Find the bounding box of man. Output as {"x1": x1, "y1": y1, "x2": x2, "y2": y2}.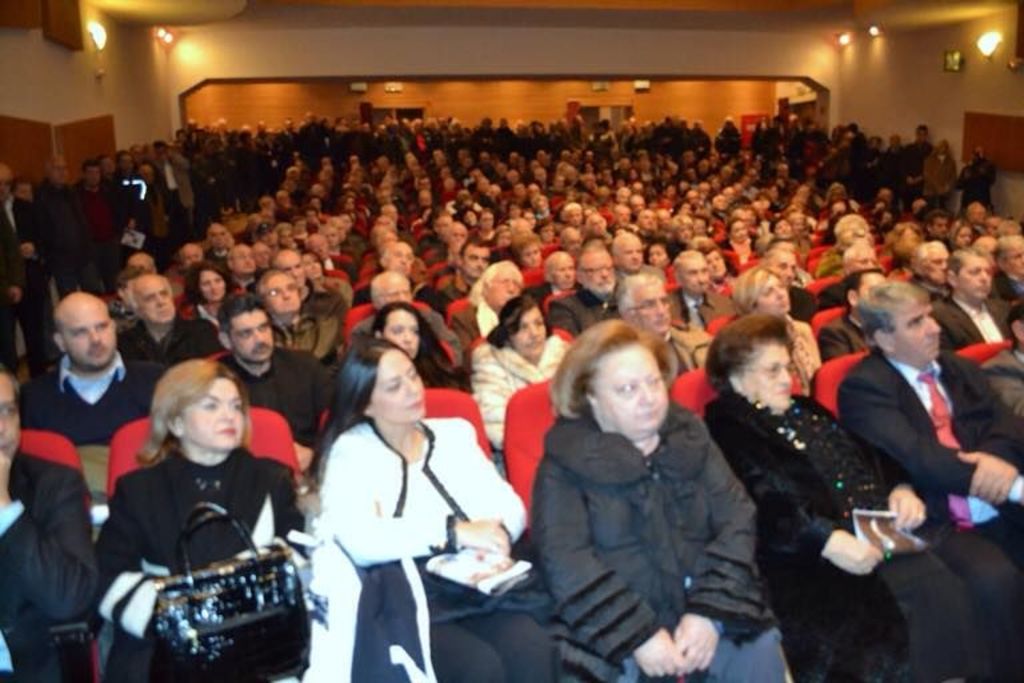
{"x1": 63, "y1": 157, "x2": 117, "y2": 300}.
